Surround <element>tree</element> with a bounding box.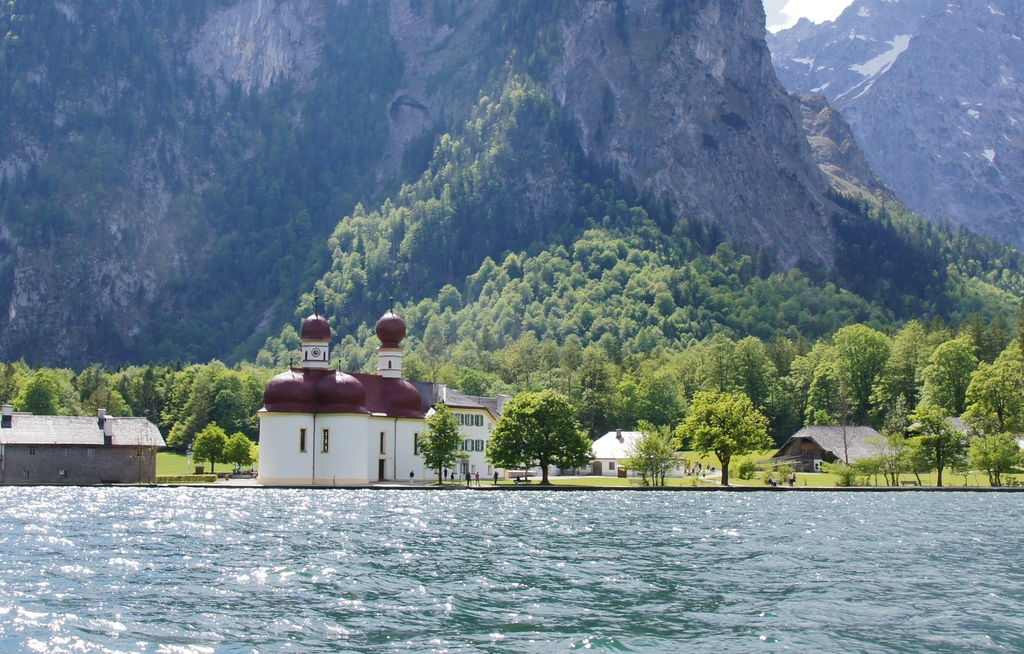
<region>617, 417, 683, 484</region>.
